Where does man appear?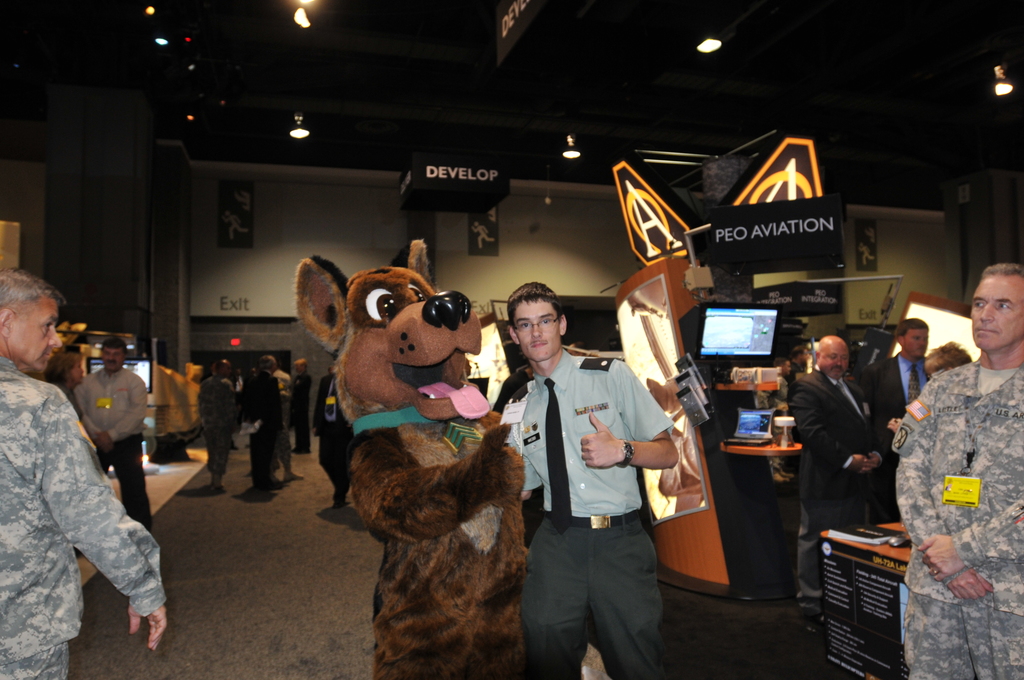
Appears at left=788, top=336, right=886, bottom=629.
